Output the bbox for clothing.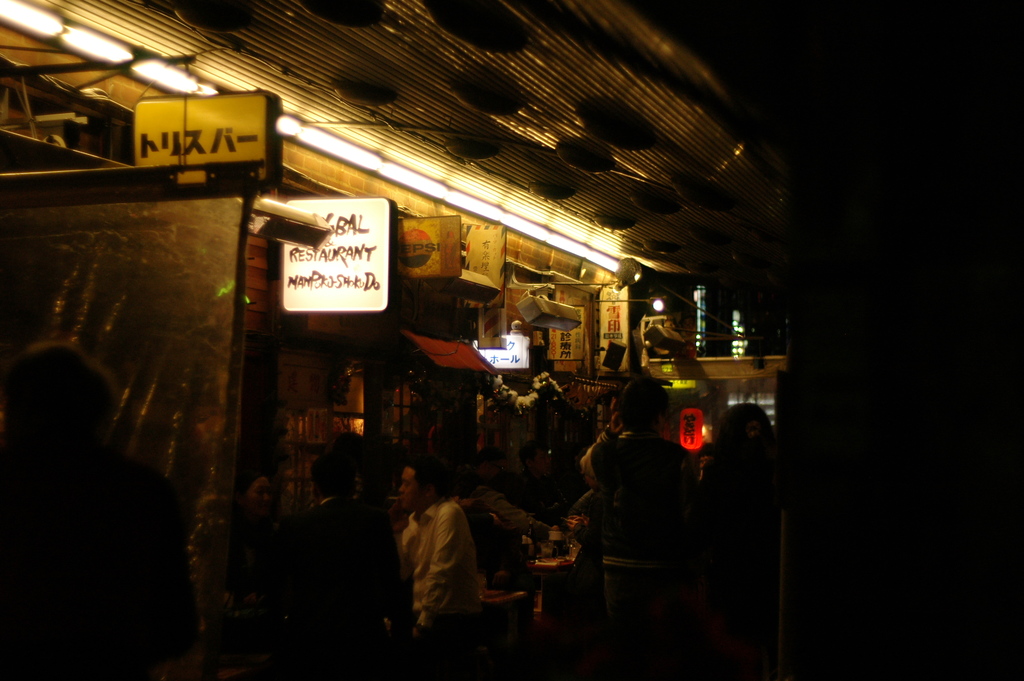
[387, 494, 487, 641].
